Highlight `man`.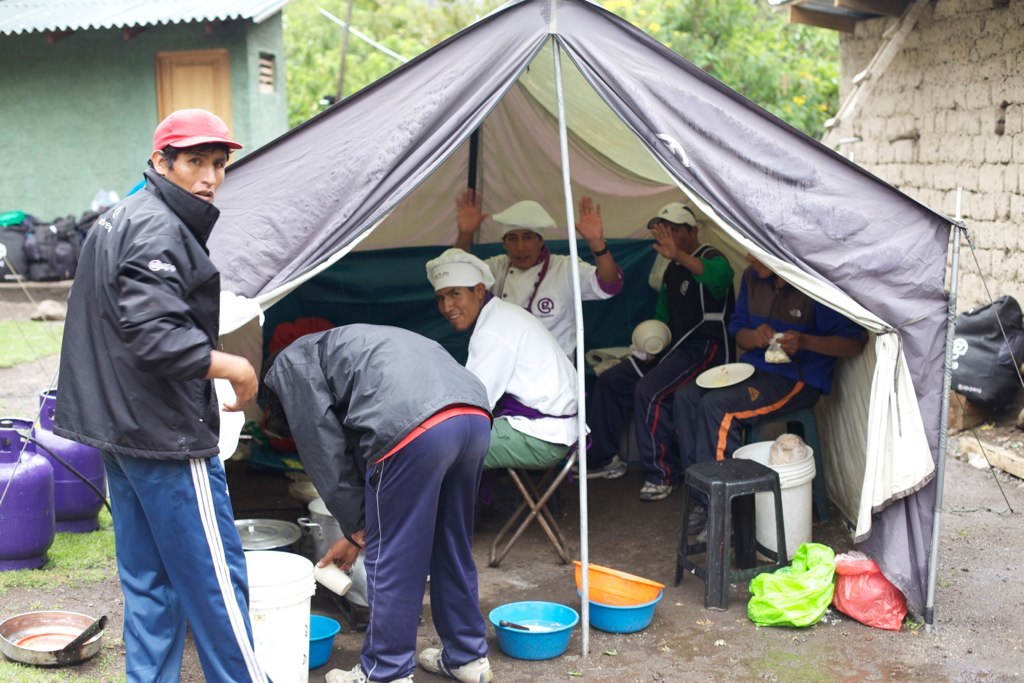
Highlighted region: BBox(49, 107, 279, 682).
